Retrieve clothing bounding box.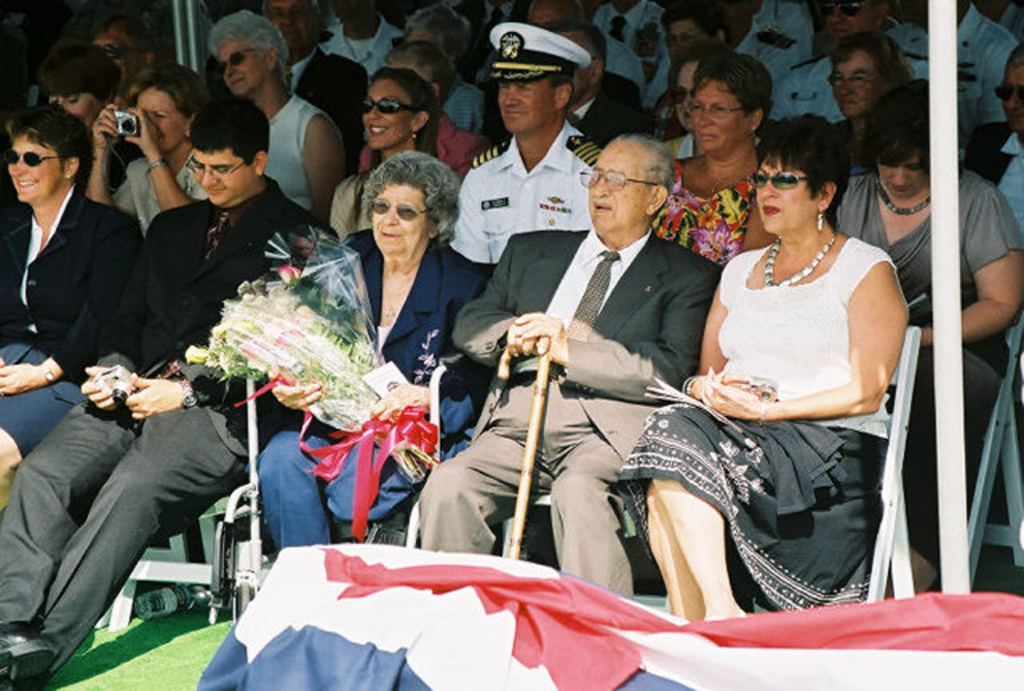
Bounding box: detection(108, 159, 223, 248).
